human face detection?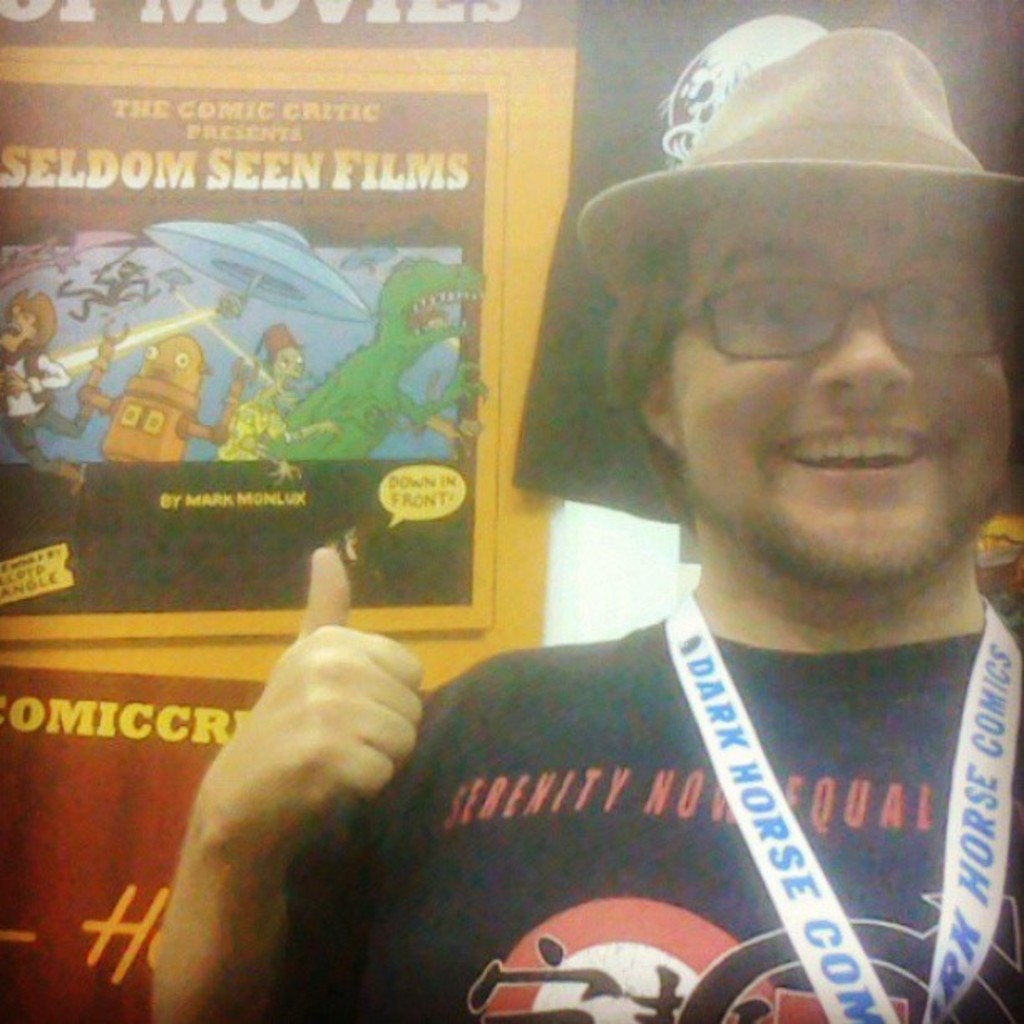
select_region(0, 306, 35, 353)
